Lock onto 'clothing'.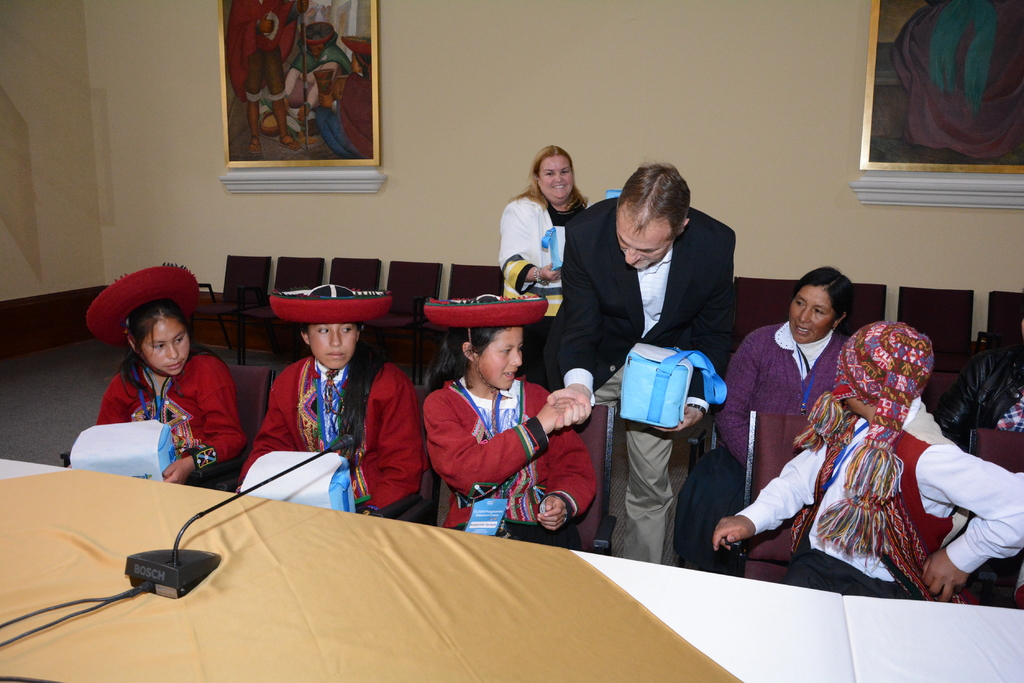
Locked: [left=675, top=320, right=848, bottom=571].
